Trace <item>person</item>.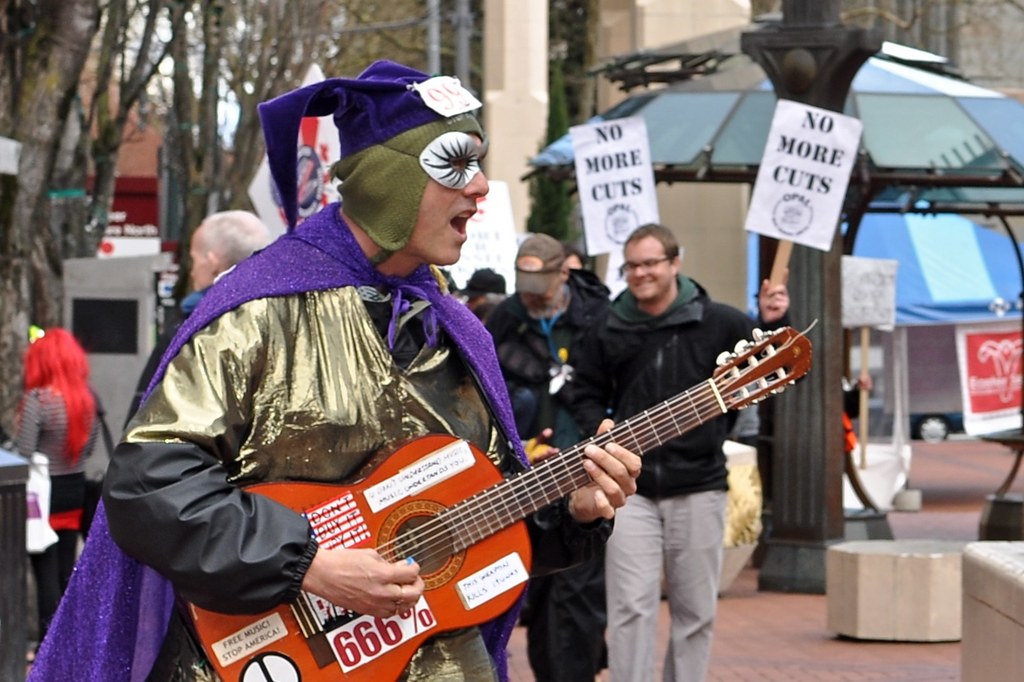
Traced to [5, 328, 99, 674].
